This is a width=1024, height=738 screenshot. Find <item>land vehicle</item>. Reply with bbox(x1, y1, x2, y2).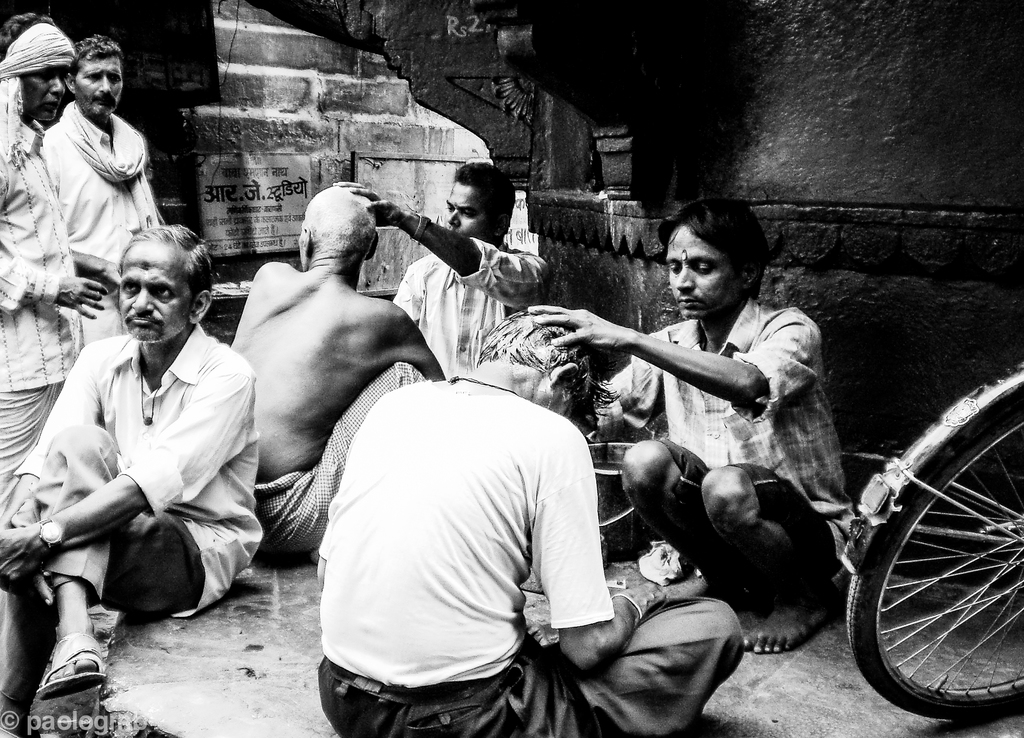
bbox(849, 359, 1023, 718).
